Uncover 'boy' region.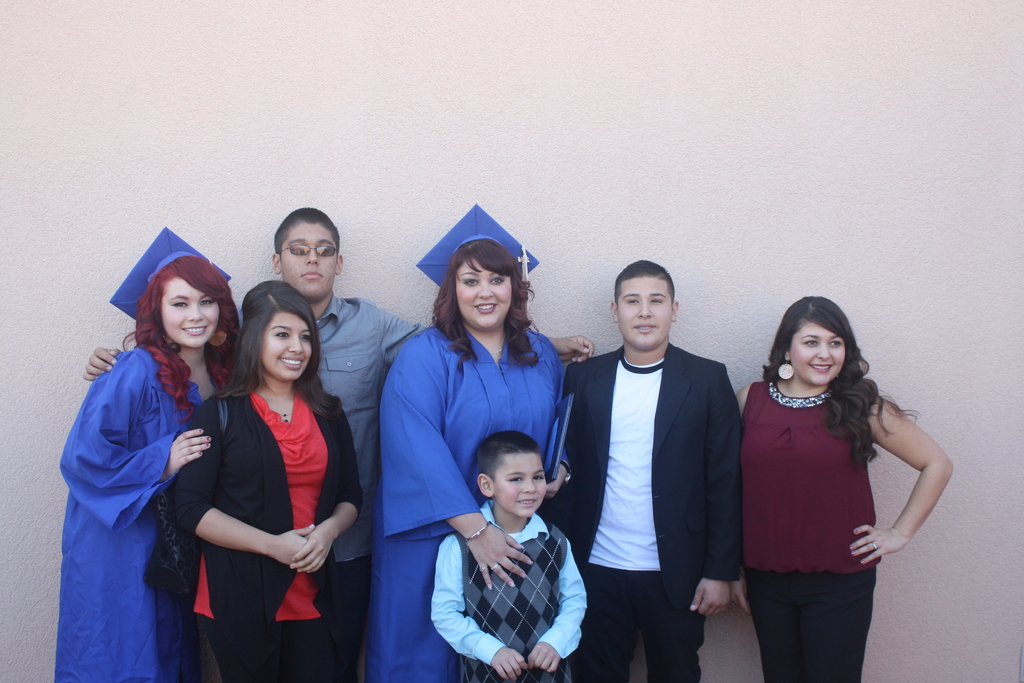
Uncovered: {"x1": 426, "y1": 429, "x2": 589, "y2": 682}.
